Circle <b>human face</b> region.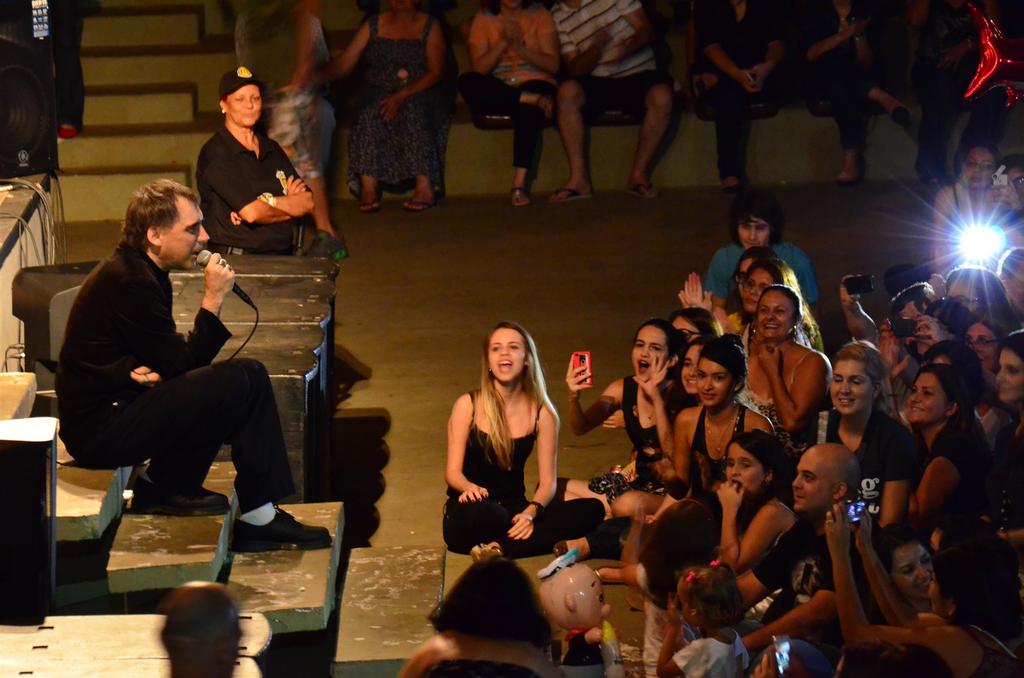
Region: locate(889, 544, 936, 597).
